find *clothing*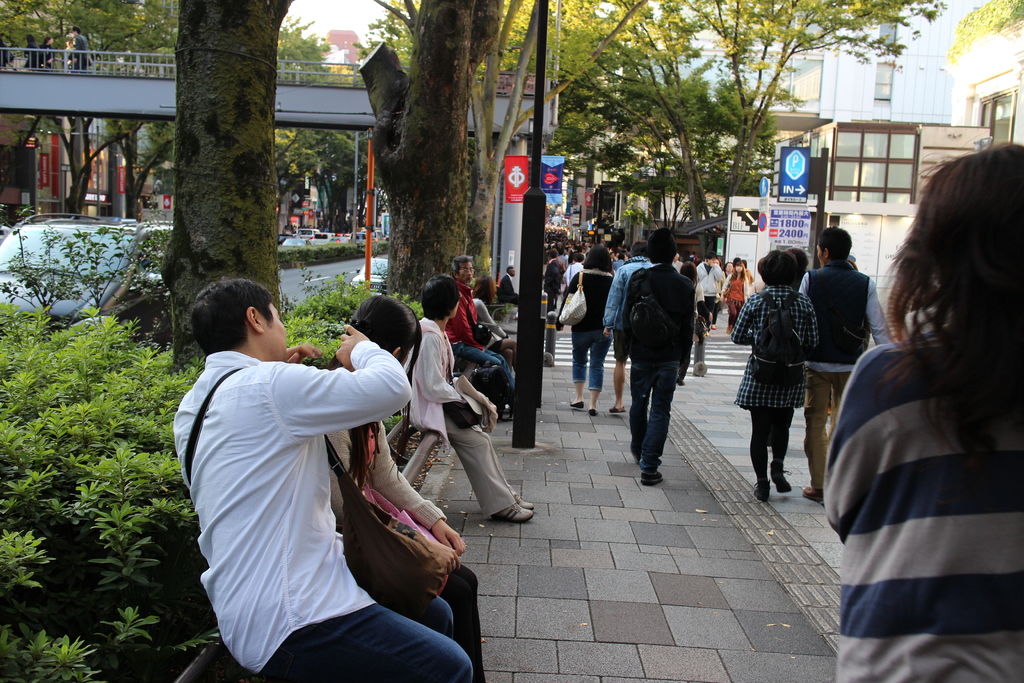
locate(824, 331, 1023, 682)
